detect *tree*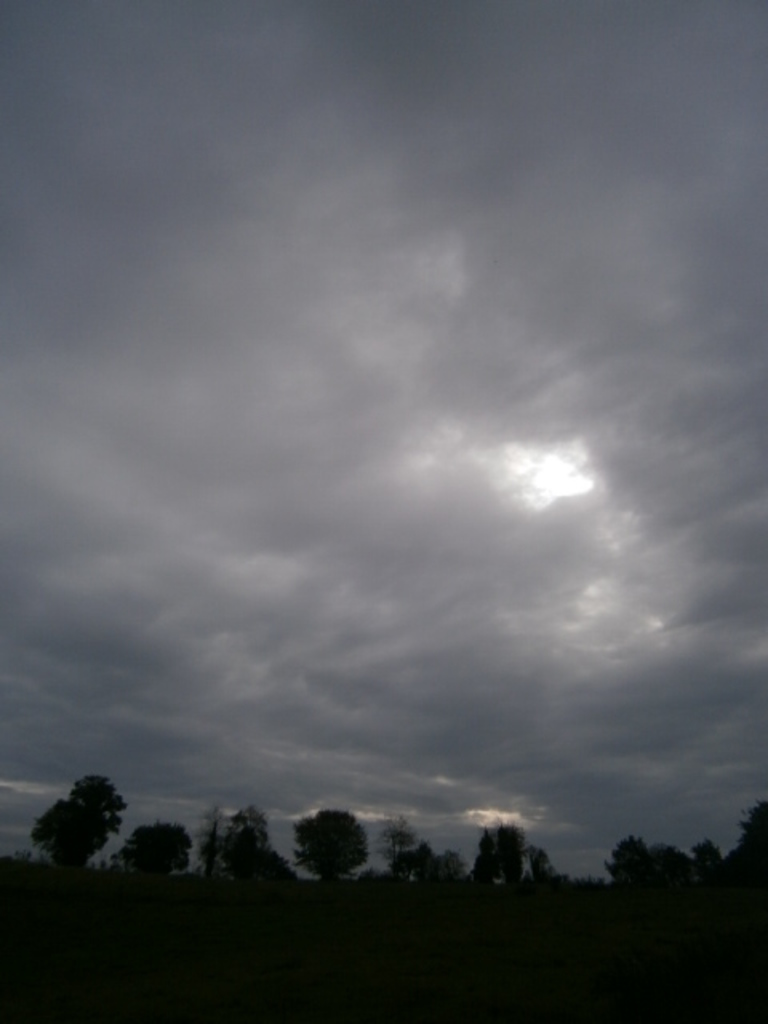
crop(467, 824, 565, 878)
